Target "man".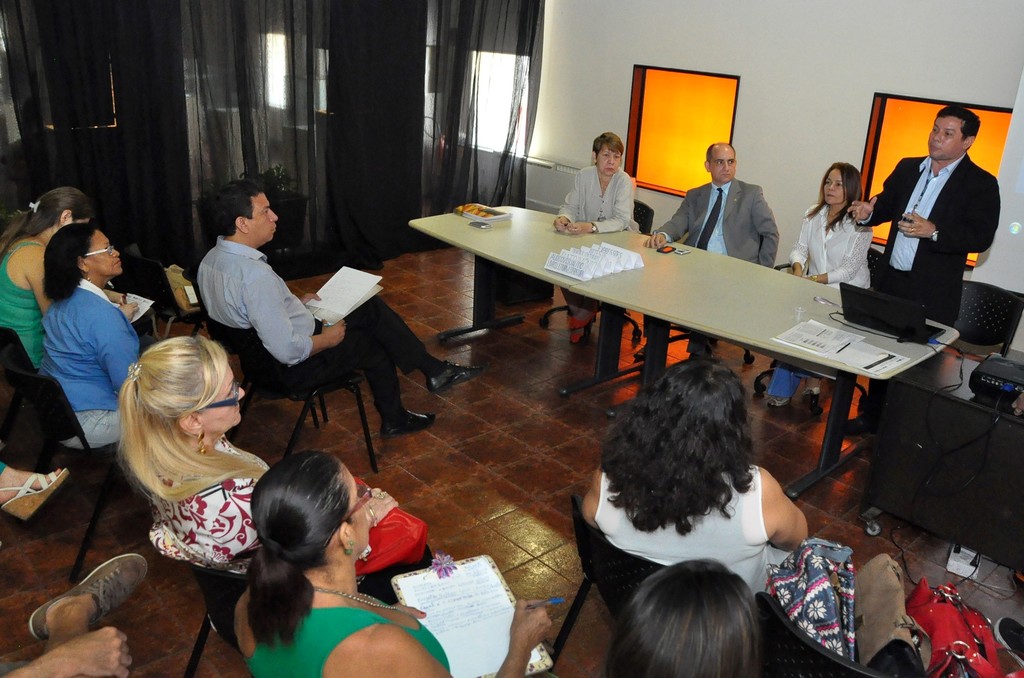
Target region: bbox(194, 180, 488, 444).
